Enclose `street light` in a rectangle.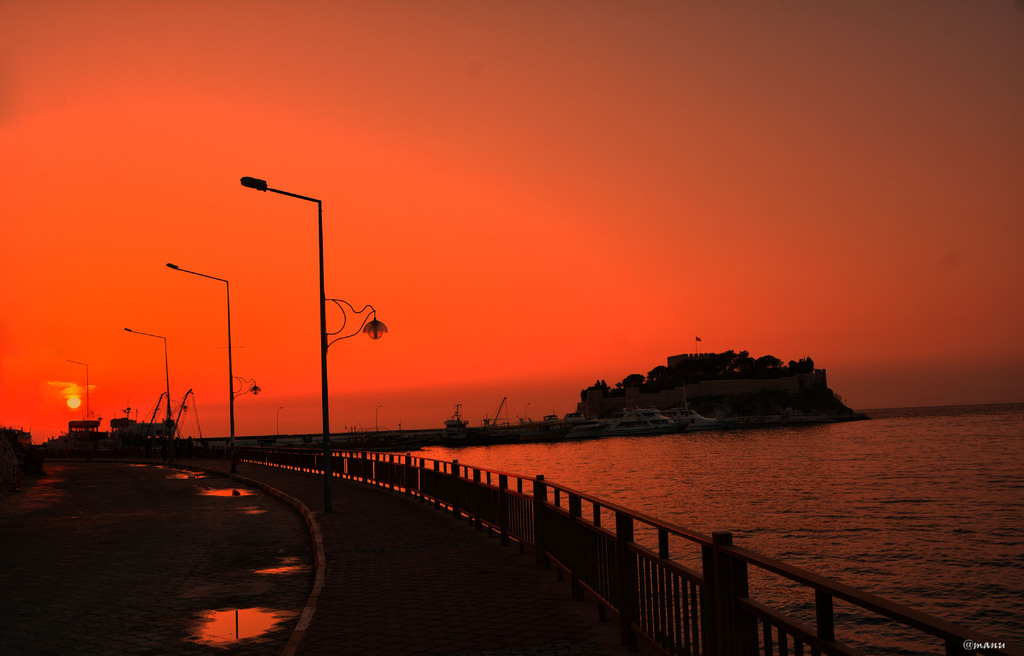
150, 256, 263, 439.
